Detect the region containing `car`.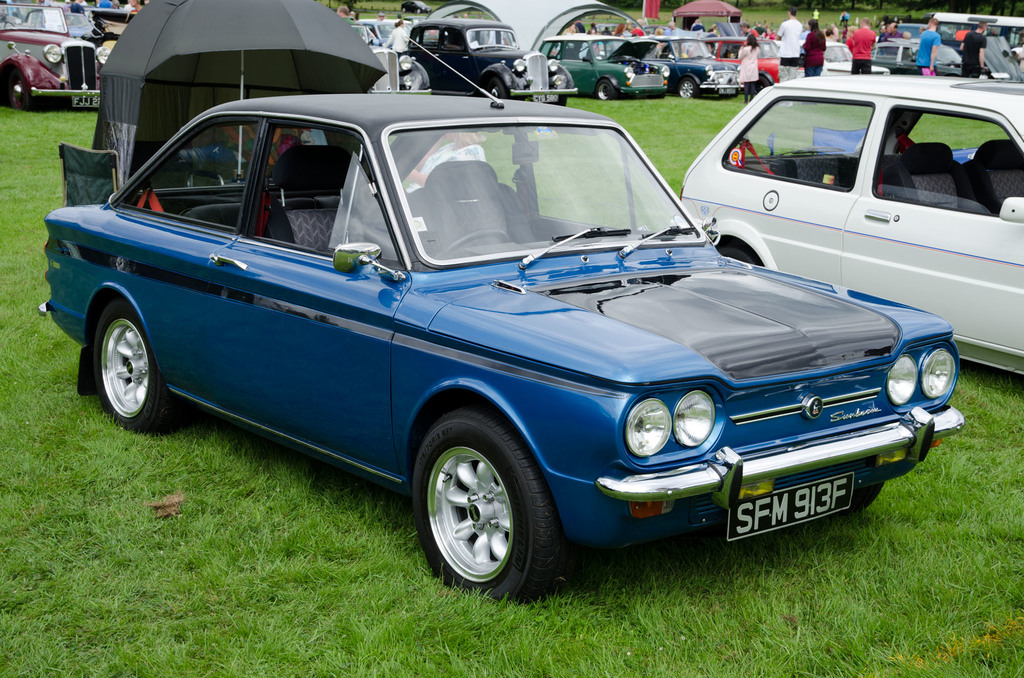
(left=648, top=32, right=751, bottom=99).
